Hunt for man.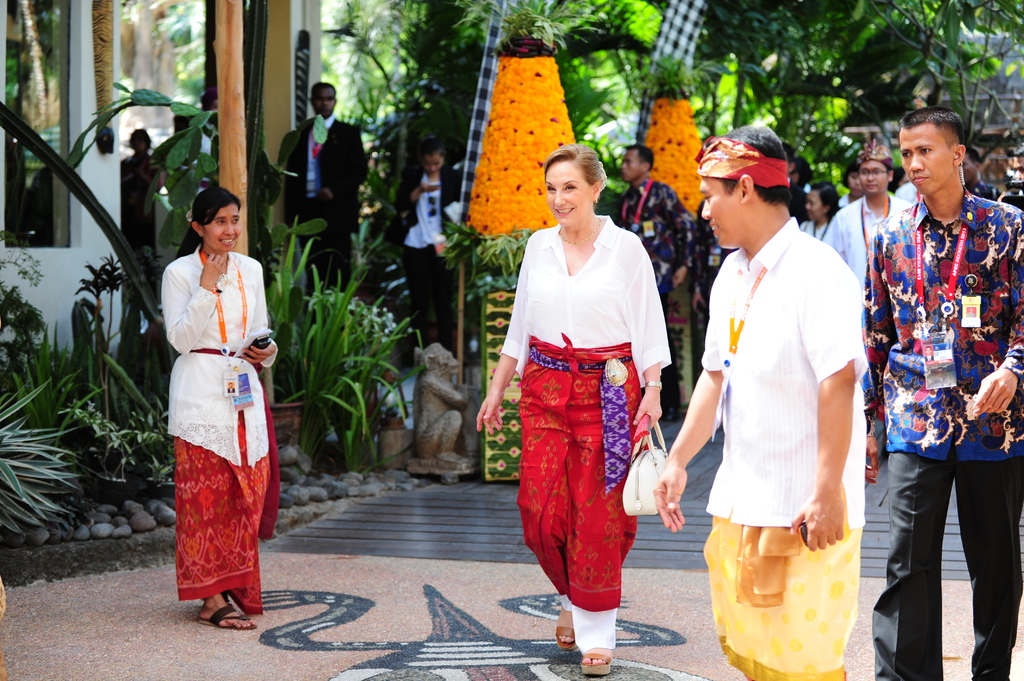
Hunted down at 853/104/1023/680.
